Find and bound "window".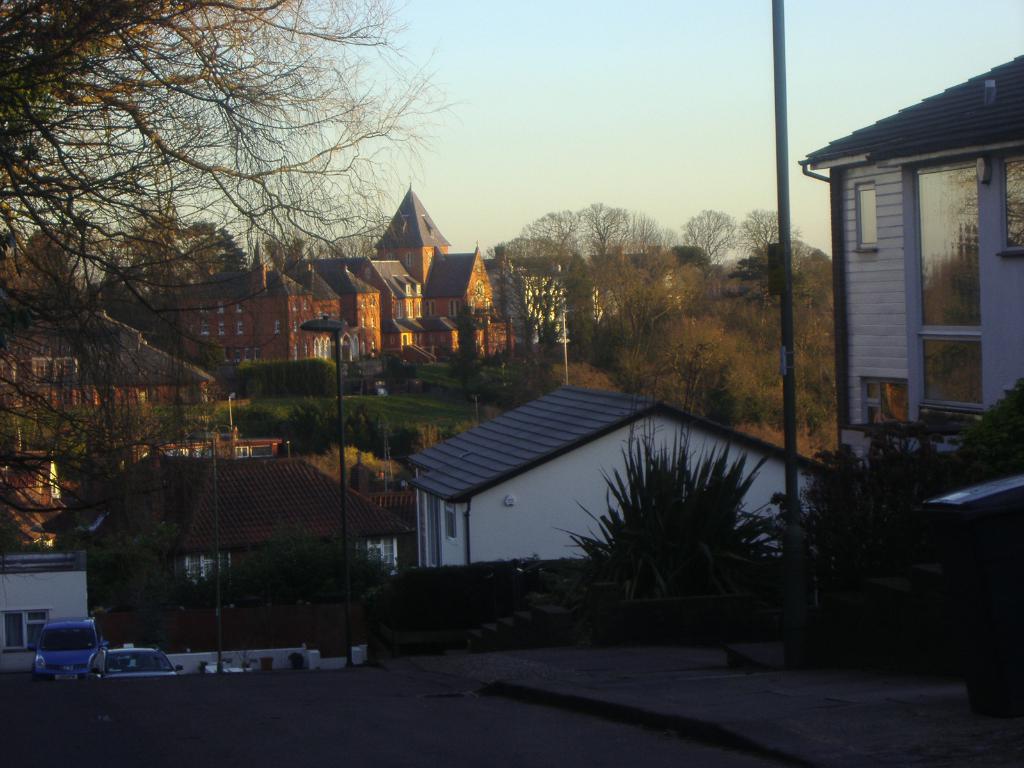
Bound: rect(406, 300, 415, 319).
